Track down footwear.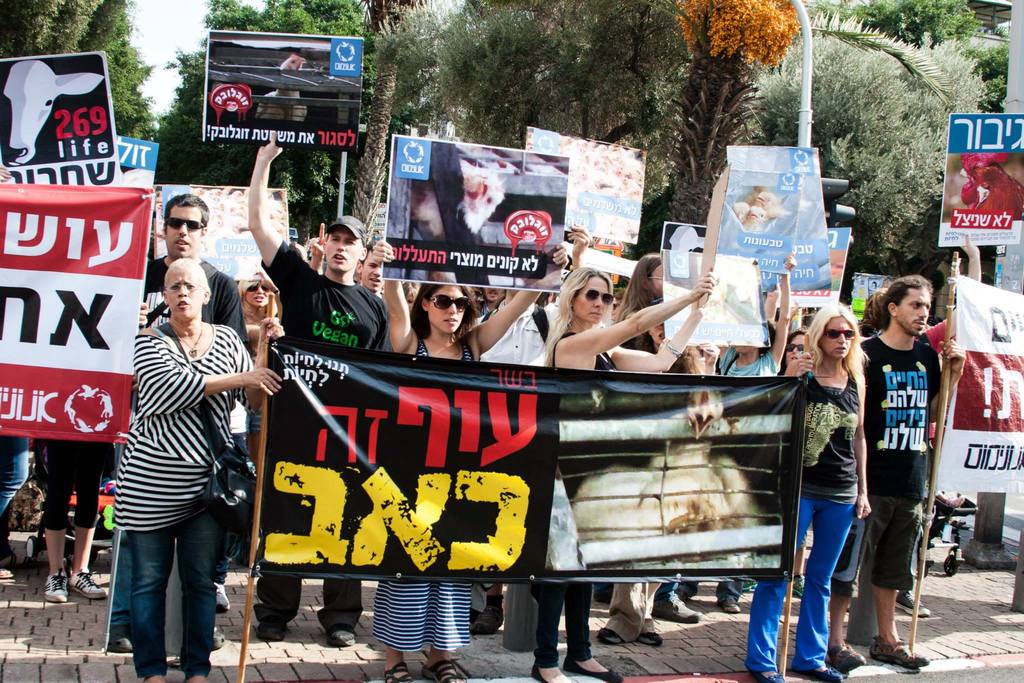
Tracked to 721, 597, 740, 613.
